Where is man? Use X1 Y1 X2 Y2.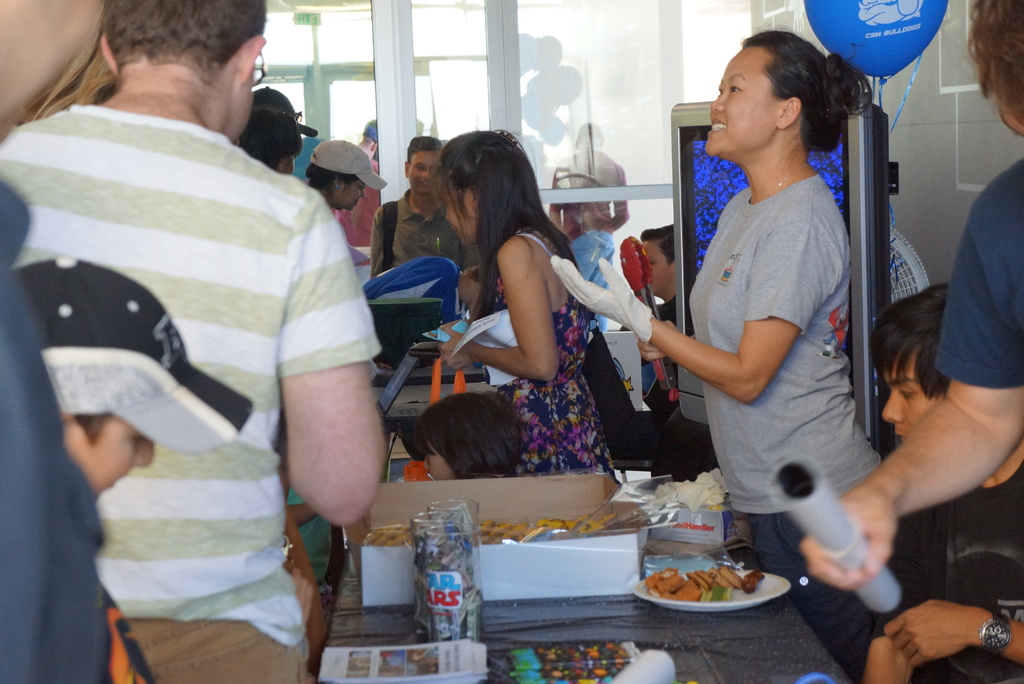
310 120 388 213.
